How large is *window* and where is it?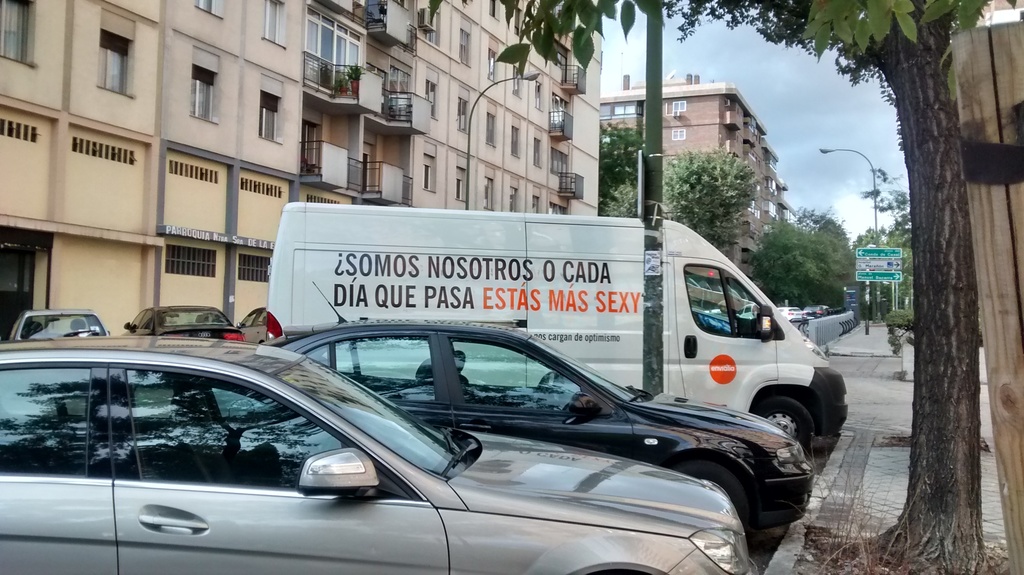
Bounding box: 672:101:686:111.
